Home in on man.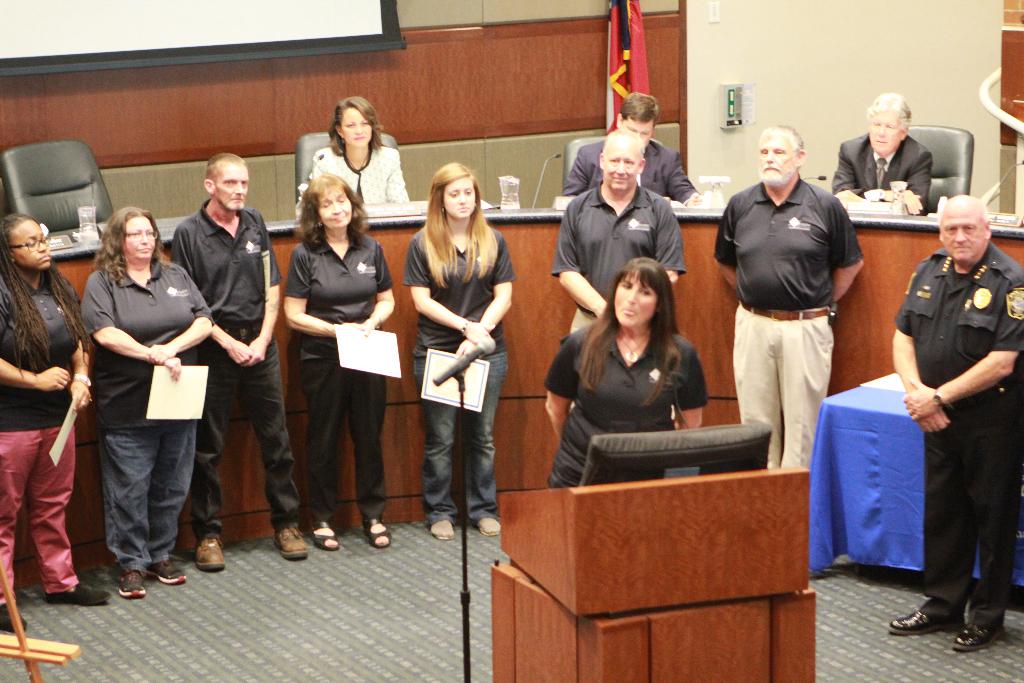
Homed in at (828,84,928,206).
